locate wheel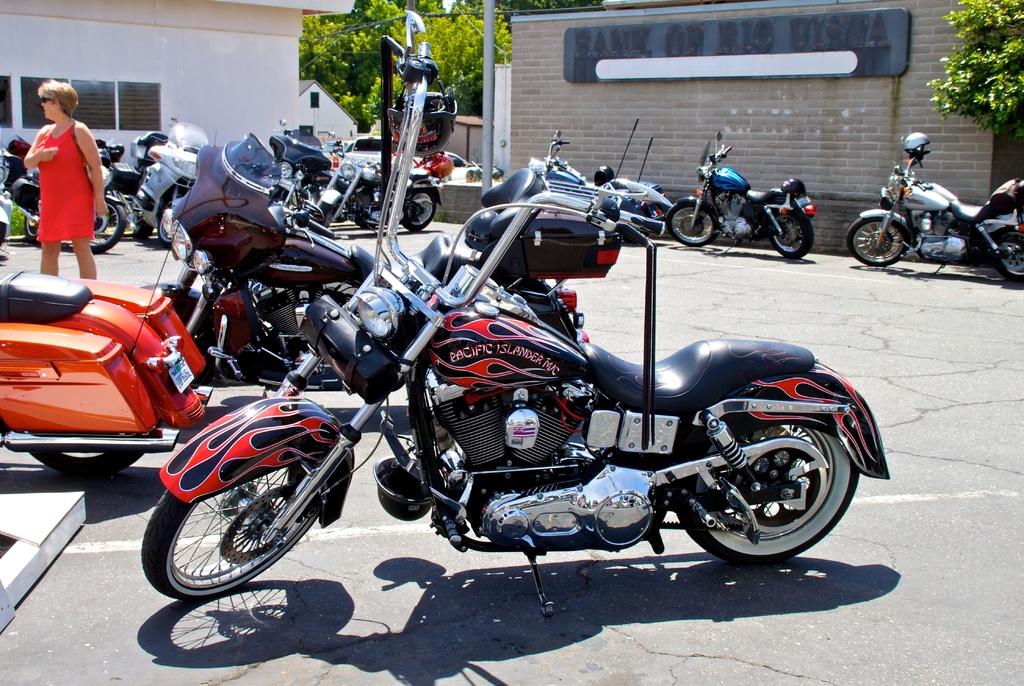
[845,214,913,265]
